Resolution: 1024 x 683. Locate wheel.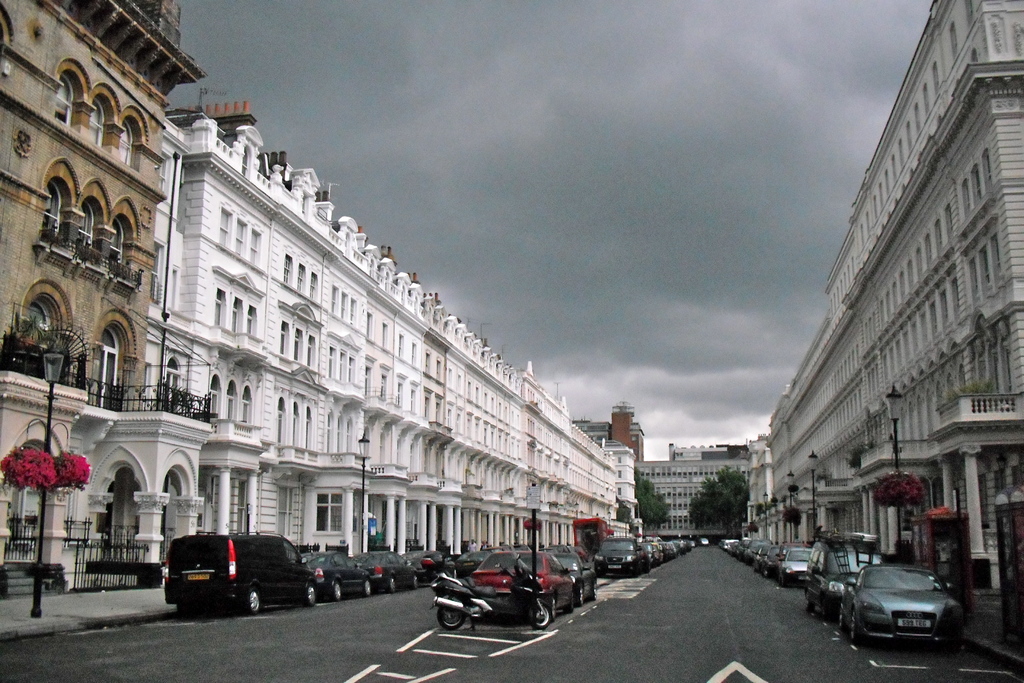
[x1=782, y1=577, x2=787, y2=587].
